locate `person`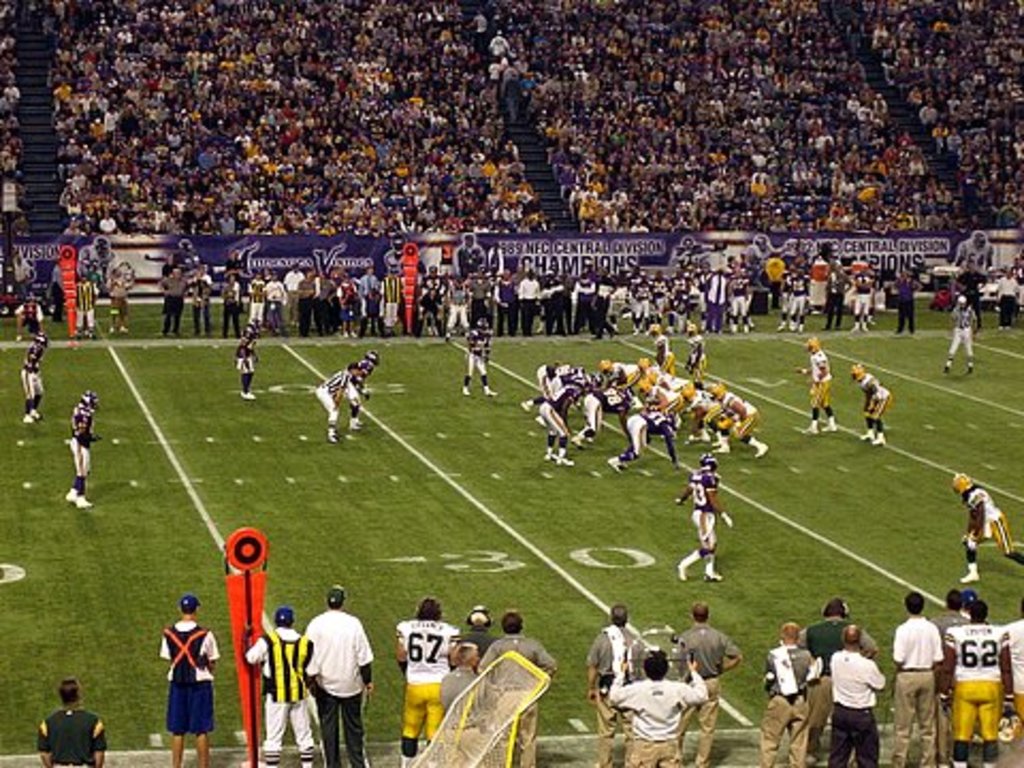
651:322:676:375
